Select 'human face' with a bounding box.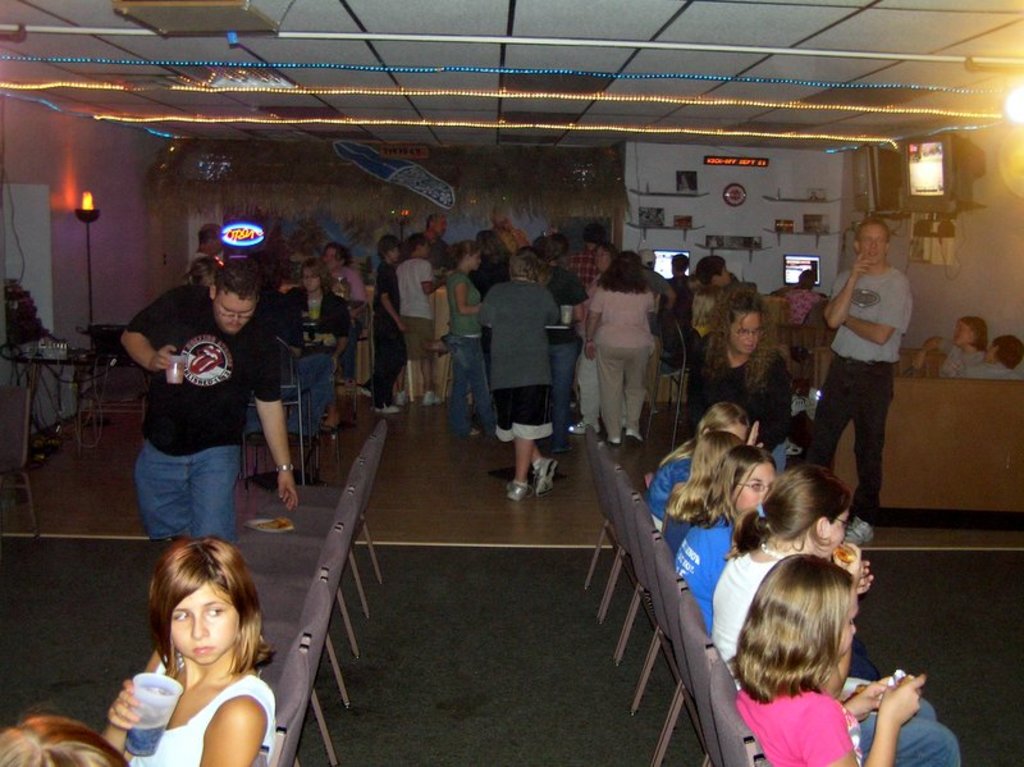
bbox(216, 289, 259, 334).
